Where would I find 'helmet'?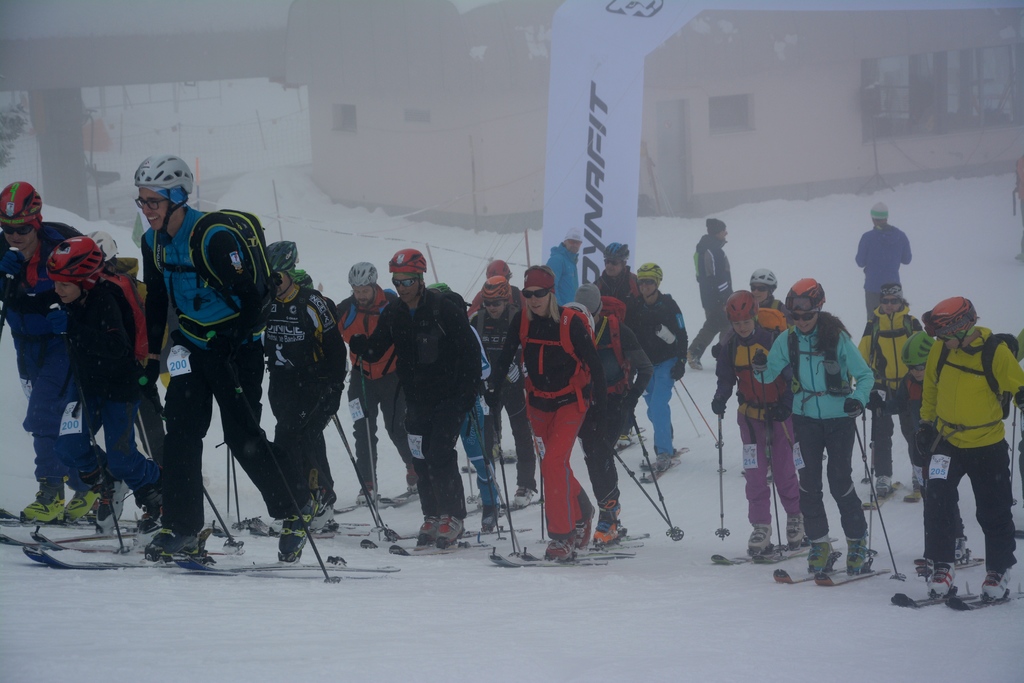
At locate(392, 251, 428, 275).
